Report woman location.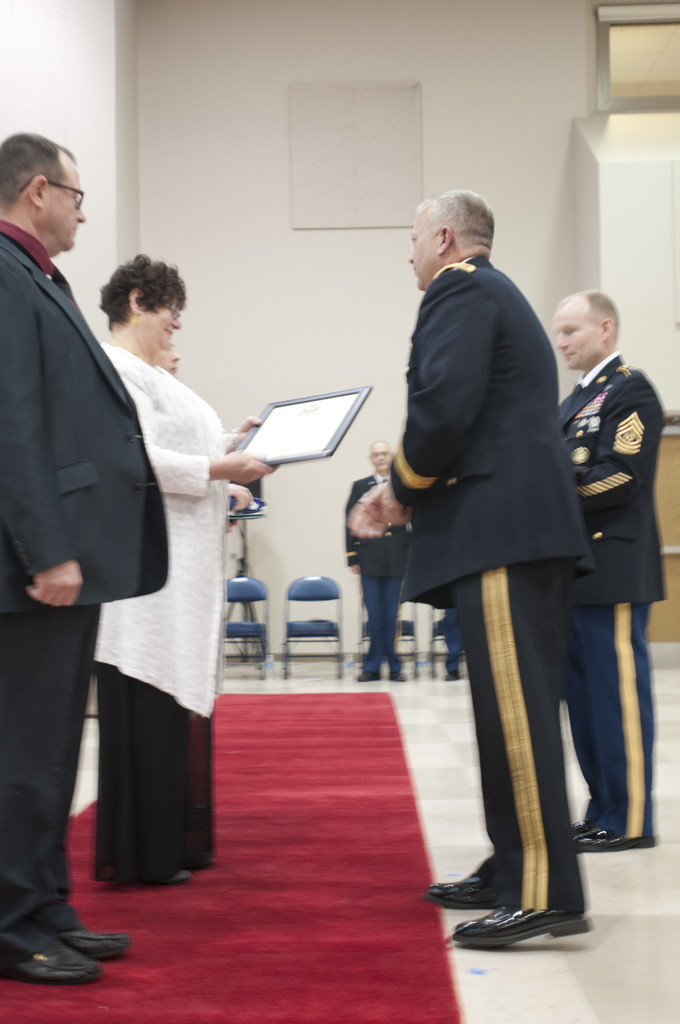
Report: box(57, 278, 270, 891).
